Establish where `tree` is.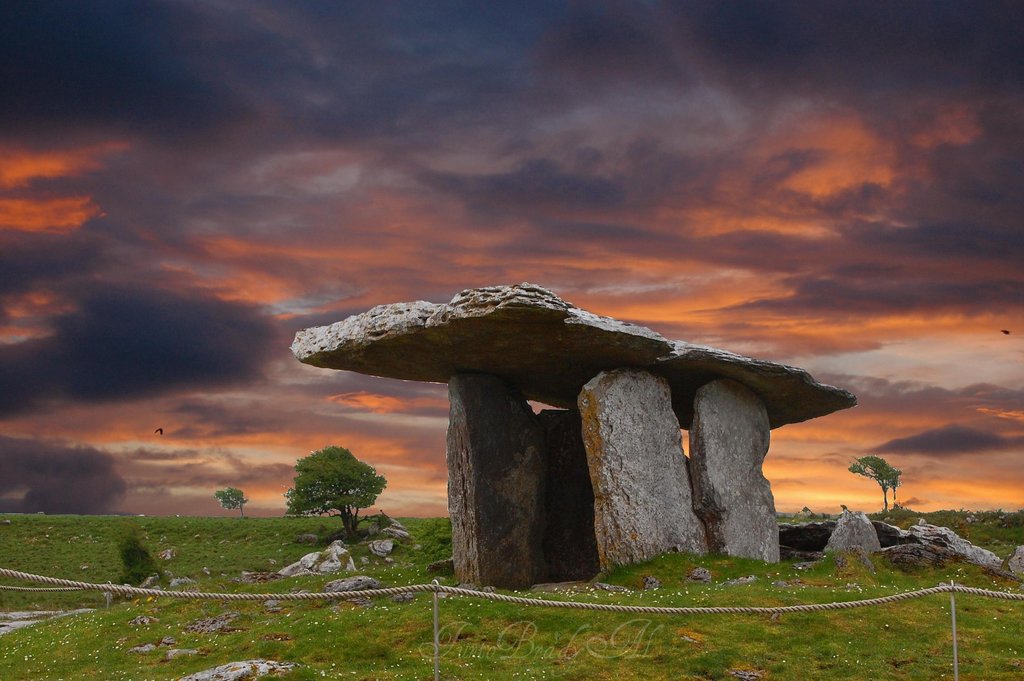
Established at box=[216, 489, 256, 532].
